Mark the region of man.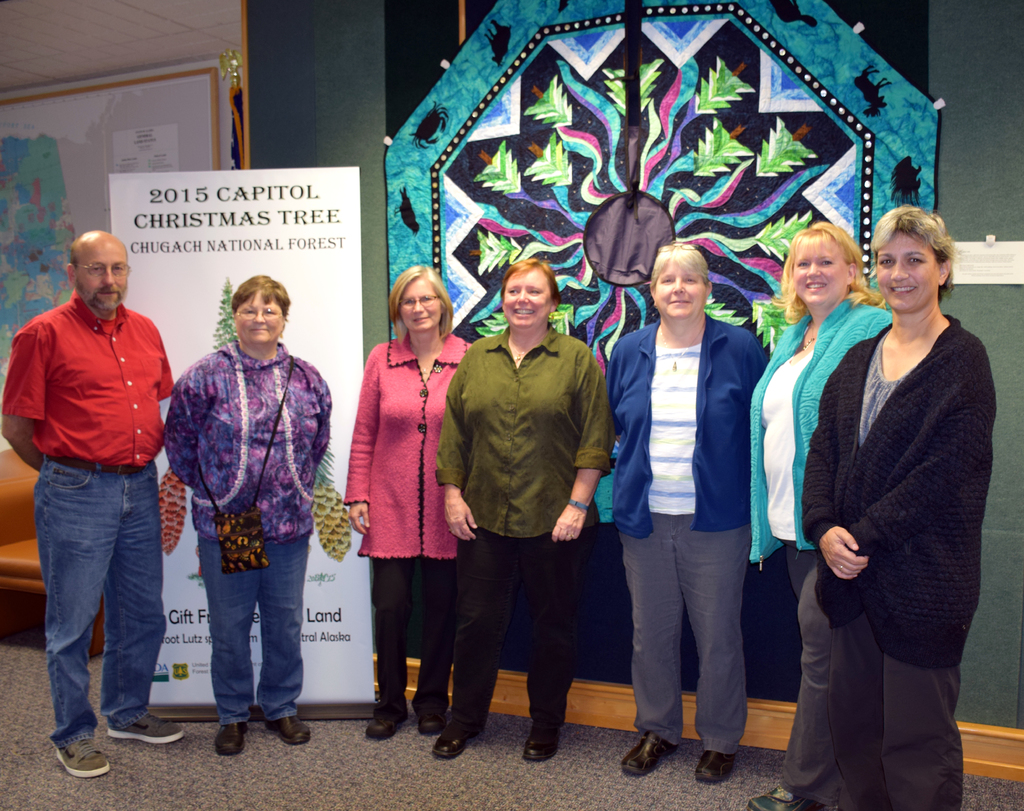
Region: [left=13, top=222, right=188, bottom=773].
